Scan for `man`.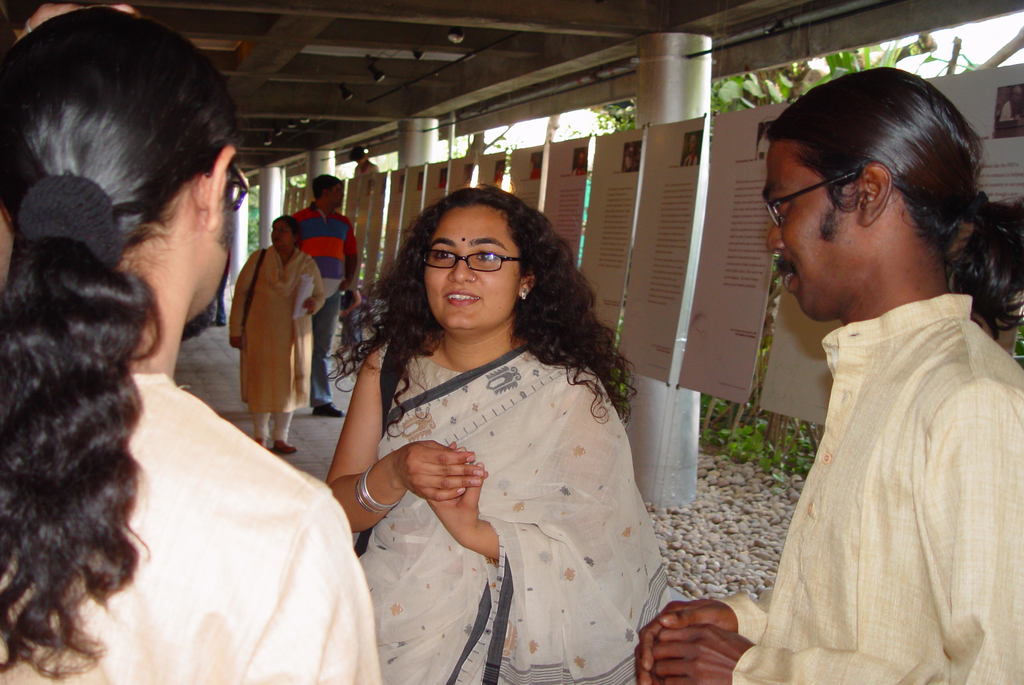
Scan result: [282, 172, 362, 418].
